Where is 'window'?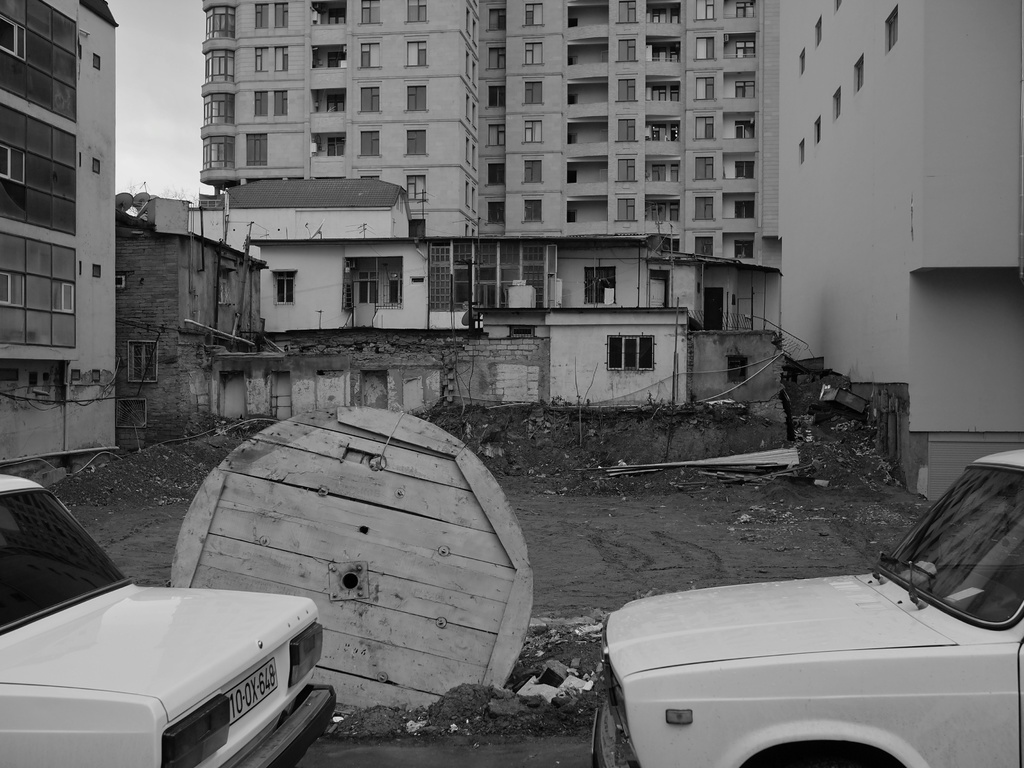
(735,40,756,58).
